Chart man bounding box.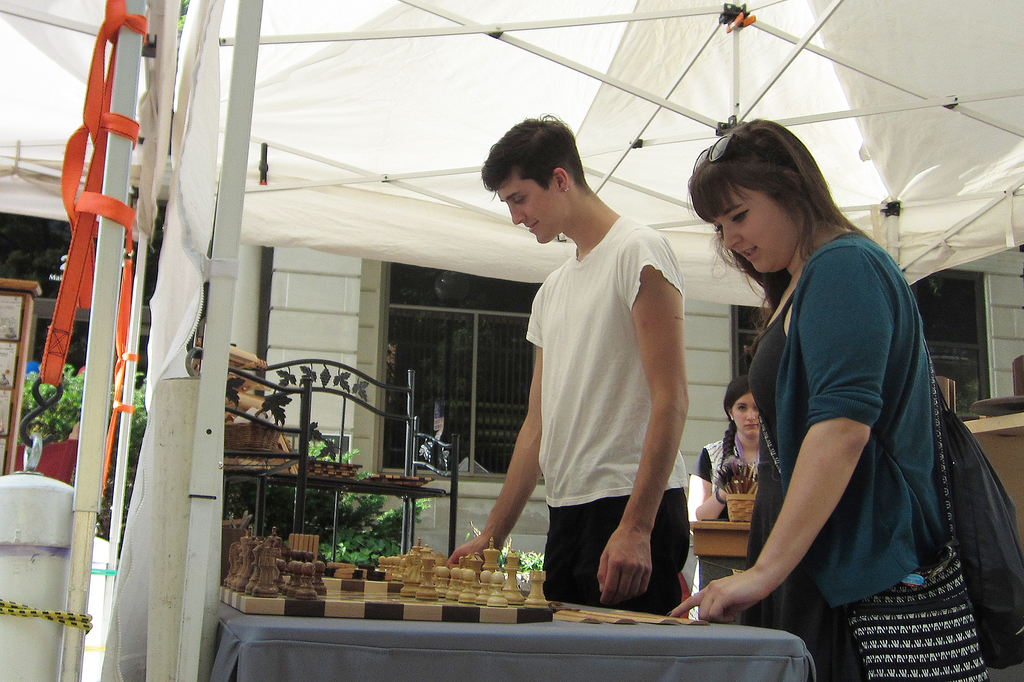
Charted: (x1=452, y1=75, x2=705, y2=637).
